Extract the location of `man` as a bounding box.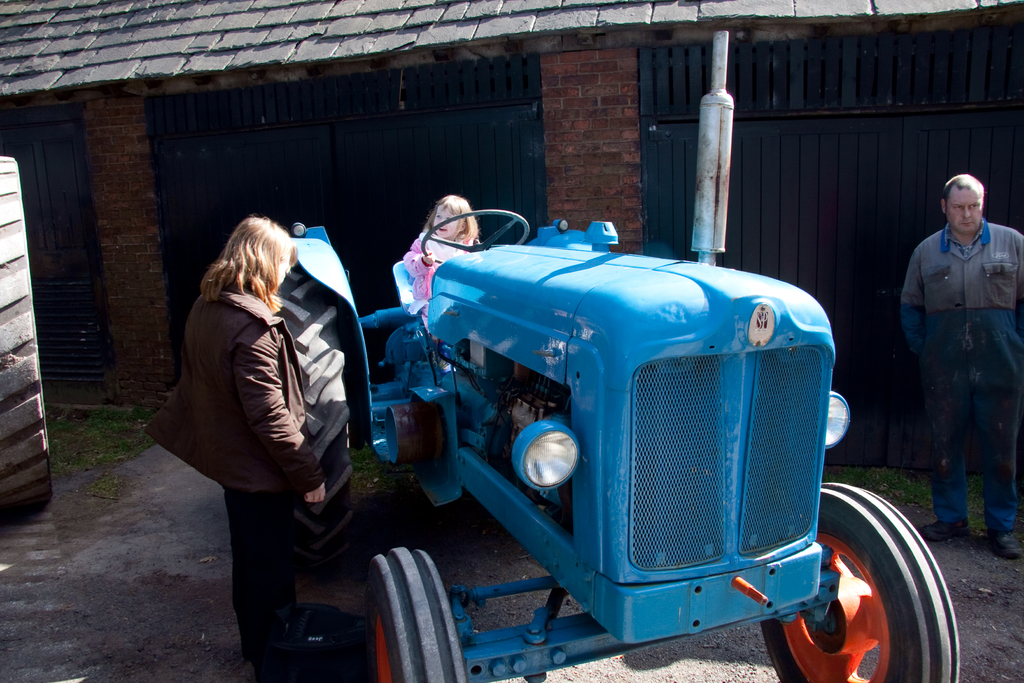
bbox=[895, 163, 1015, 546].
